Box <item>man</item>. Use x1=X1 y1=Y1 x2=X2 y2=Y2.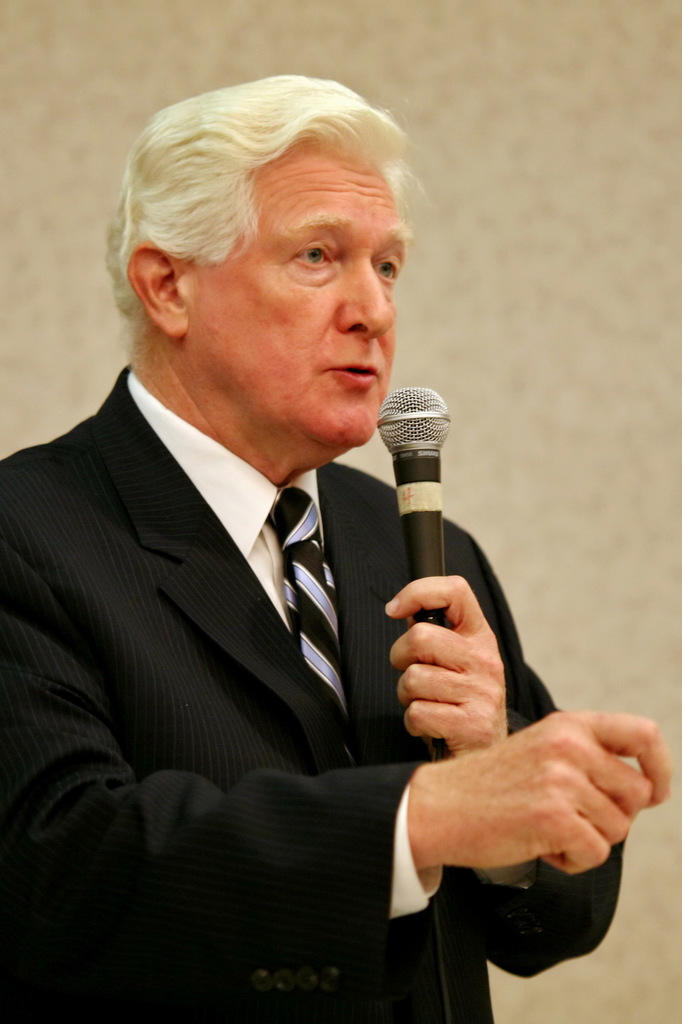
x1=0 y1=90 x2=570 y2=1023.
